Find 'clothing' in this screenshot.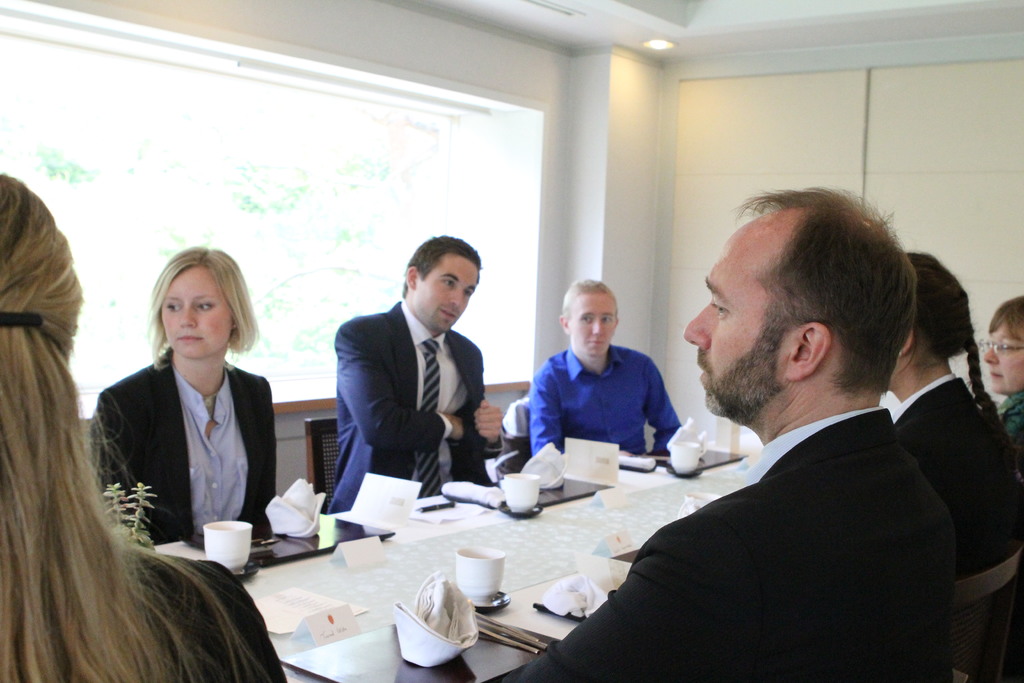
The bounding box for 'clothing' is (999, 388, 1023, 478).
